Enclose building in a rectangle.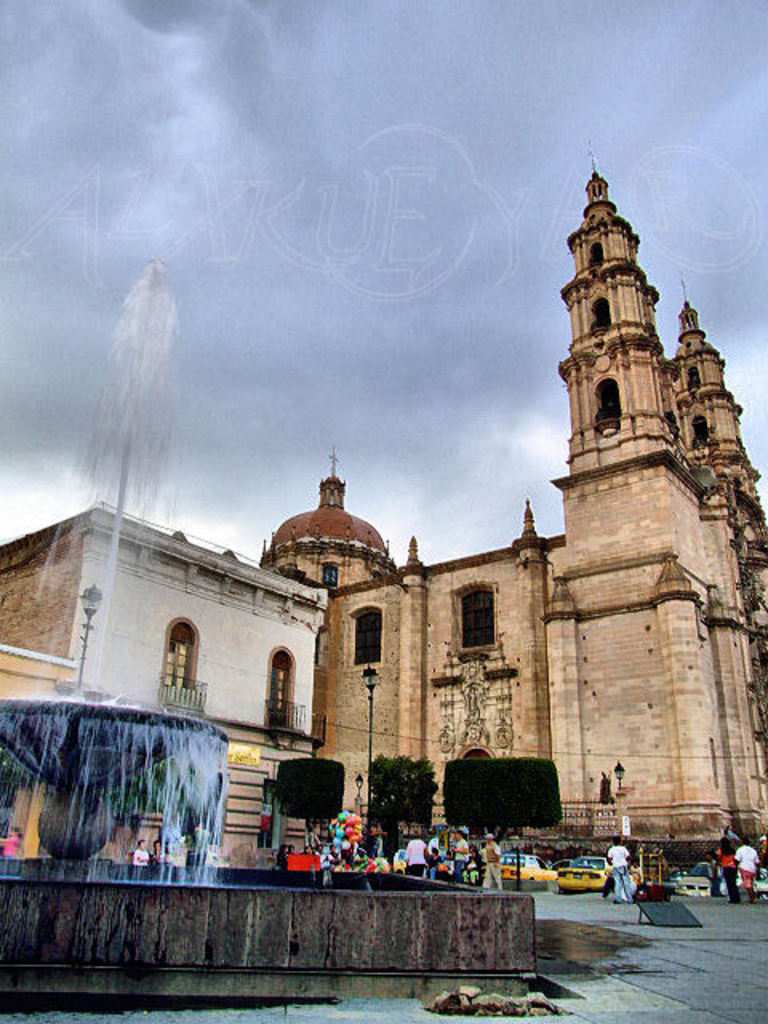
[left=0, top=166, right=766, bottom=864].
